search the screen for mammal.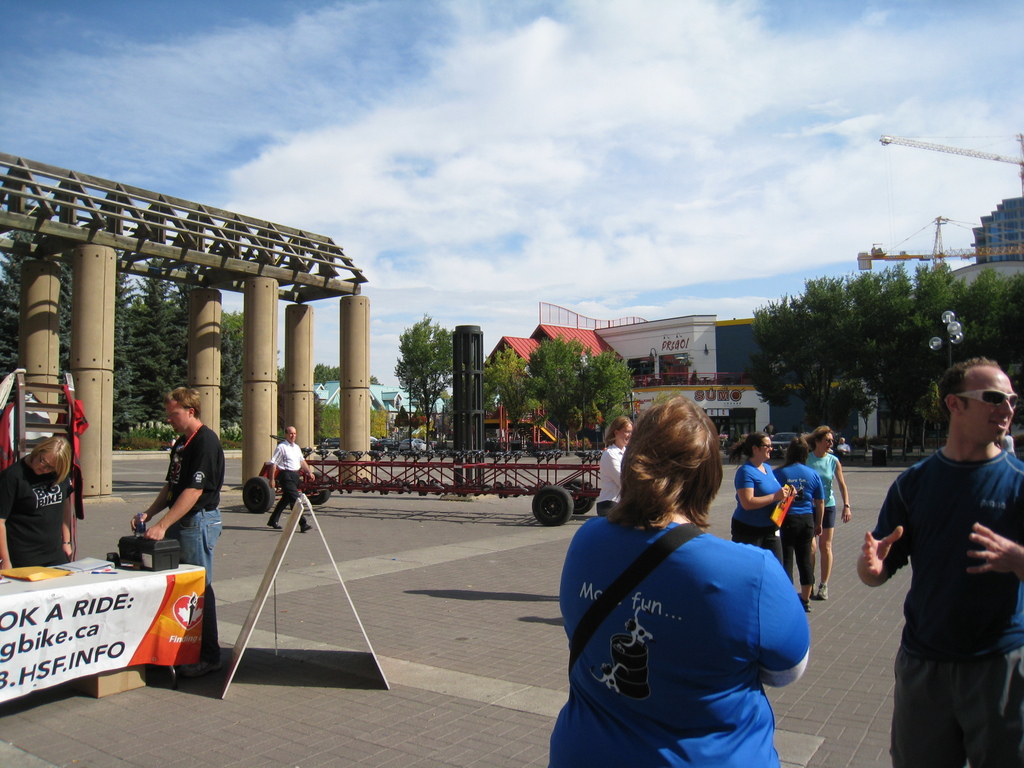
Found at <box>548,390,811,767</box>.
